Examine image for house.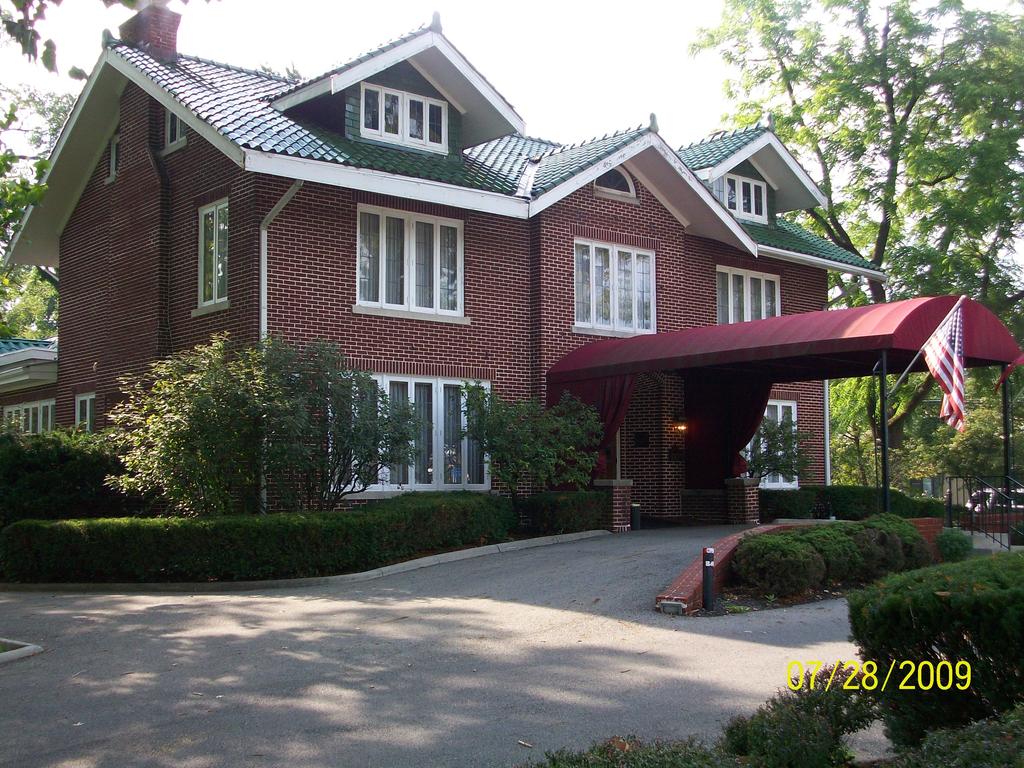
Examination result: <bbox>45, 14, 925, 534</bbox>.
